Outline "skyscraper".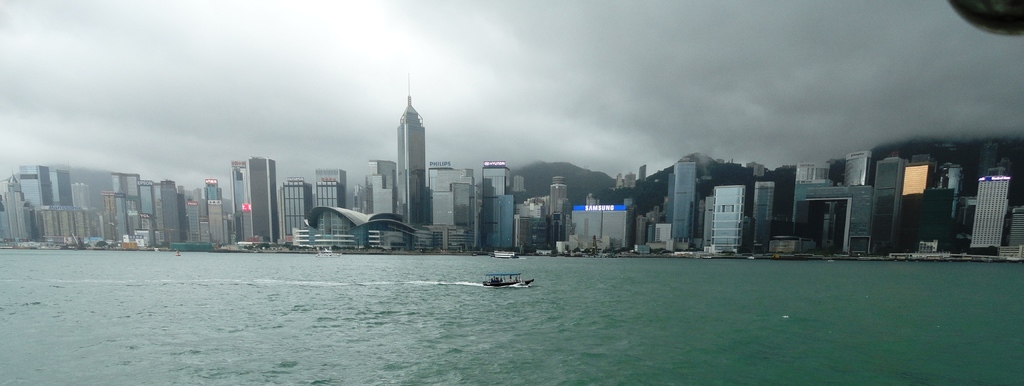
Outline: BBox(900, 159, 929, 250).
